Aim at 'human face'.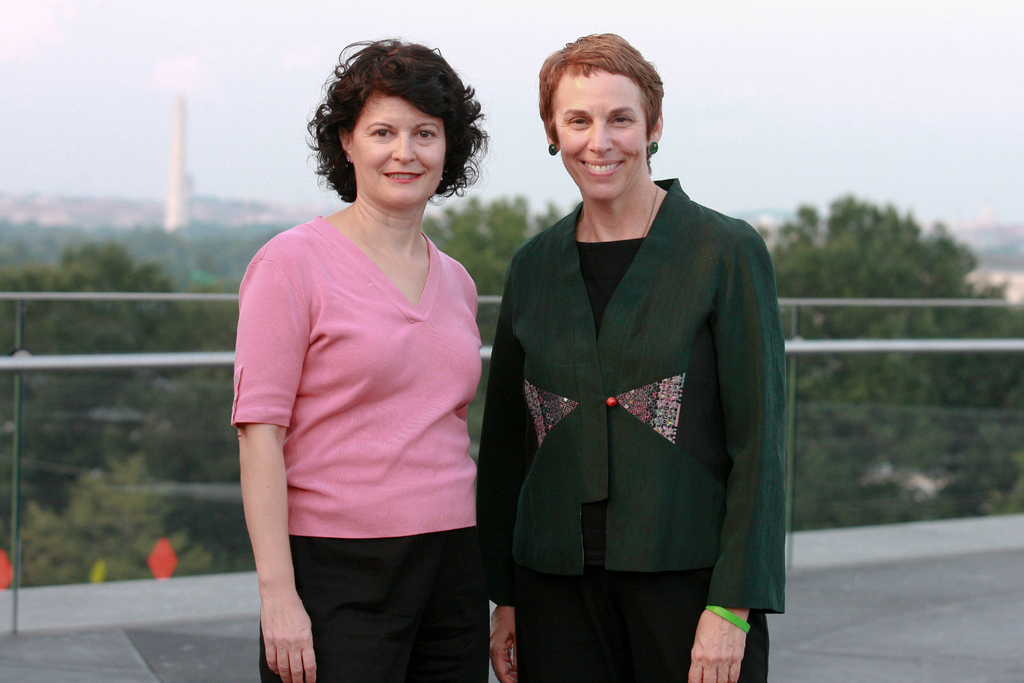
Aimed at crop(349, 94, 448, 208).
